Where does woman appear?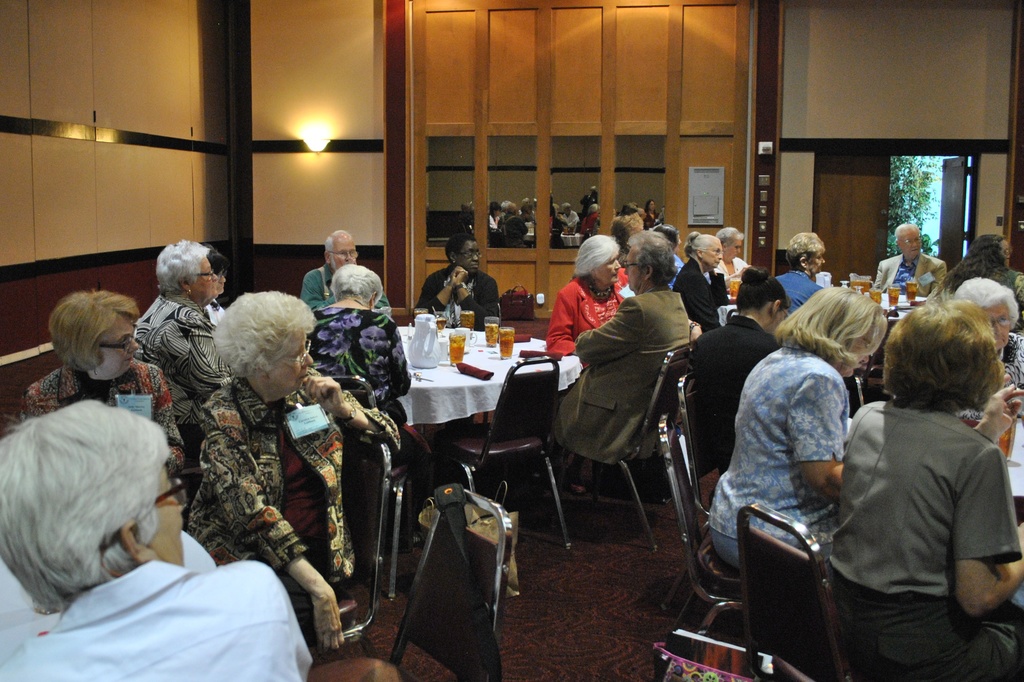
Appears at (x1=815, y1=266, x2=1015, y2=681).
